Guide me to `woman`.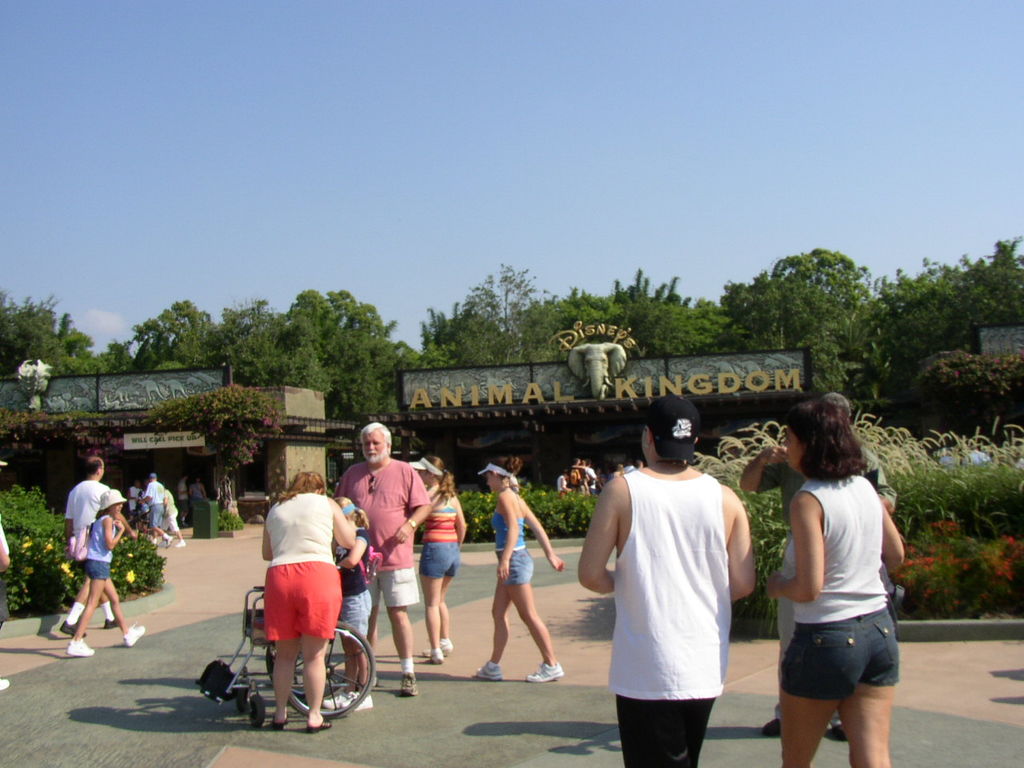
Guidance: locate(161, 487, 185, 550).
